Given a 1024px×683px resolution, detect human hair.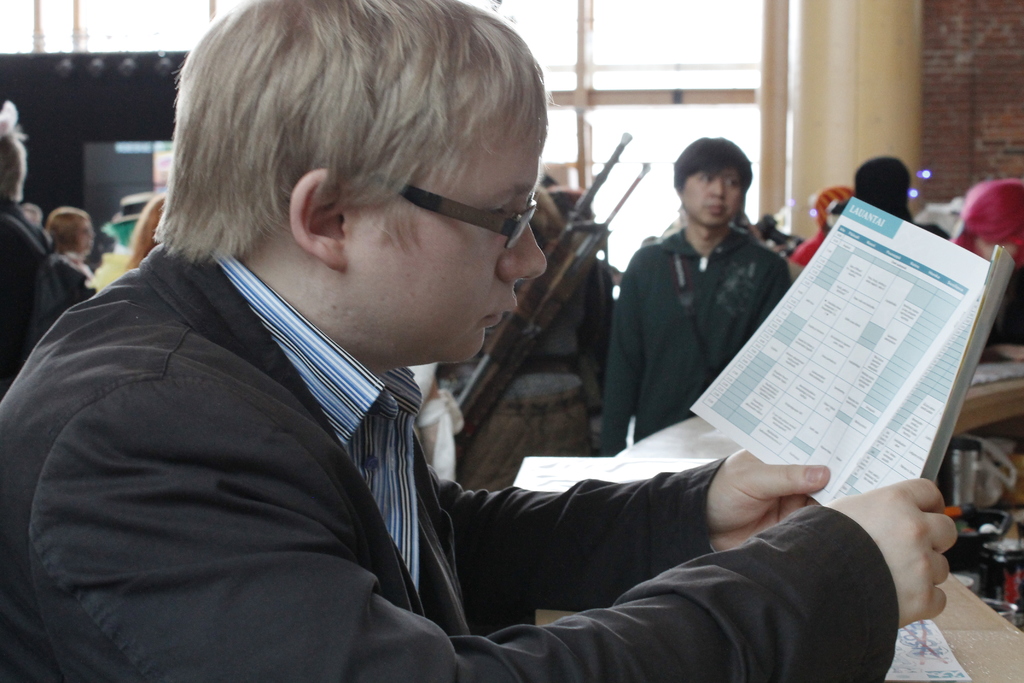
(left=670, top=135, right=754, bottom=194).
